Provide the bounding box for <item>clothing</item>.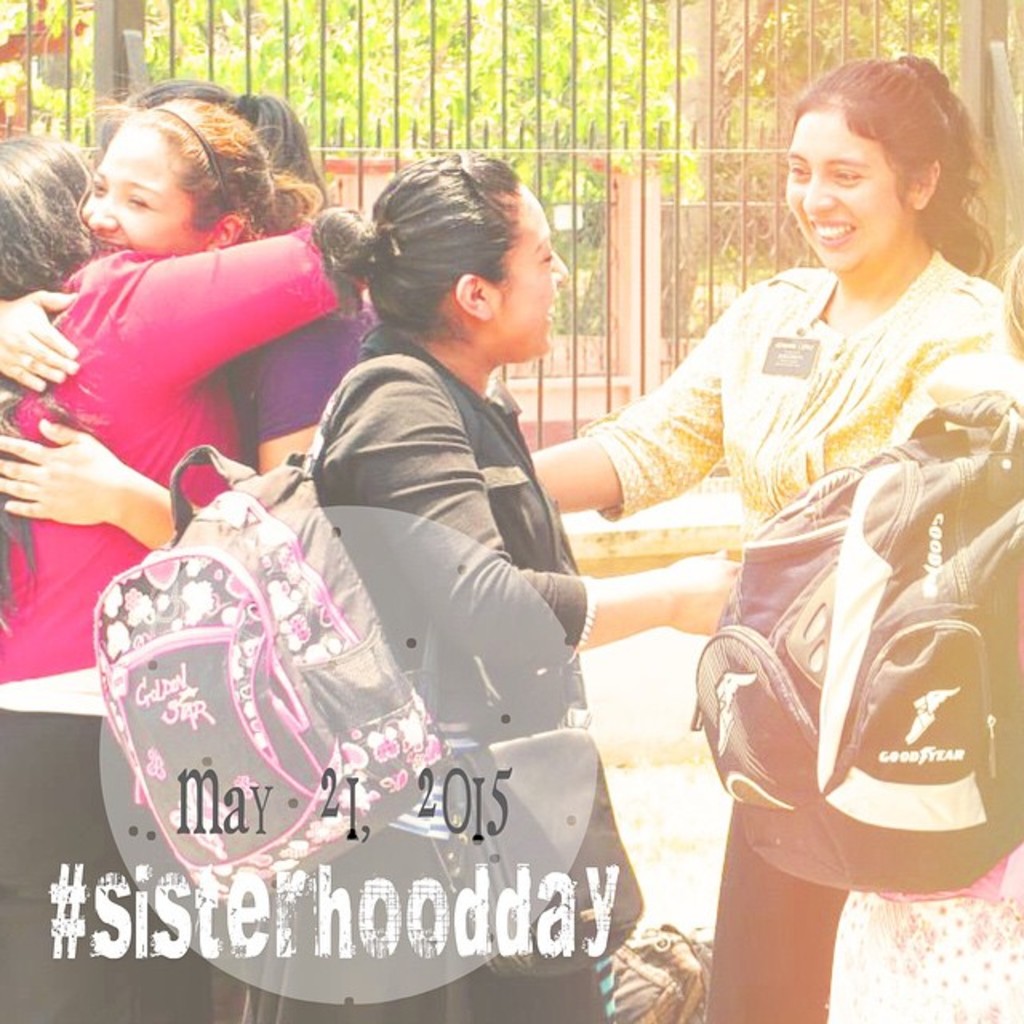
{"x1": 584, "y1": 245, "x2": 1016, "y2": 1022}.
